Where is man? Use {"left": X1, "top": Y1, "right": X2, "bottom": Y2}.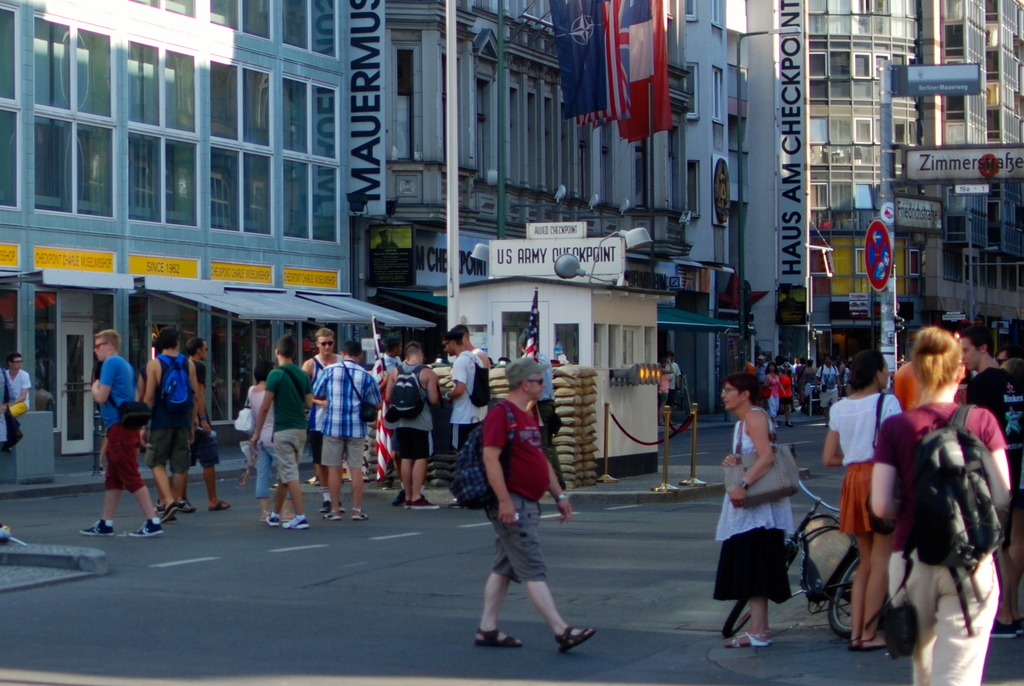
{"left": 245, "top": 330, "right": 313, "bottom": 528}.
